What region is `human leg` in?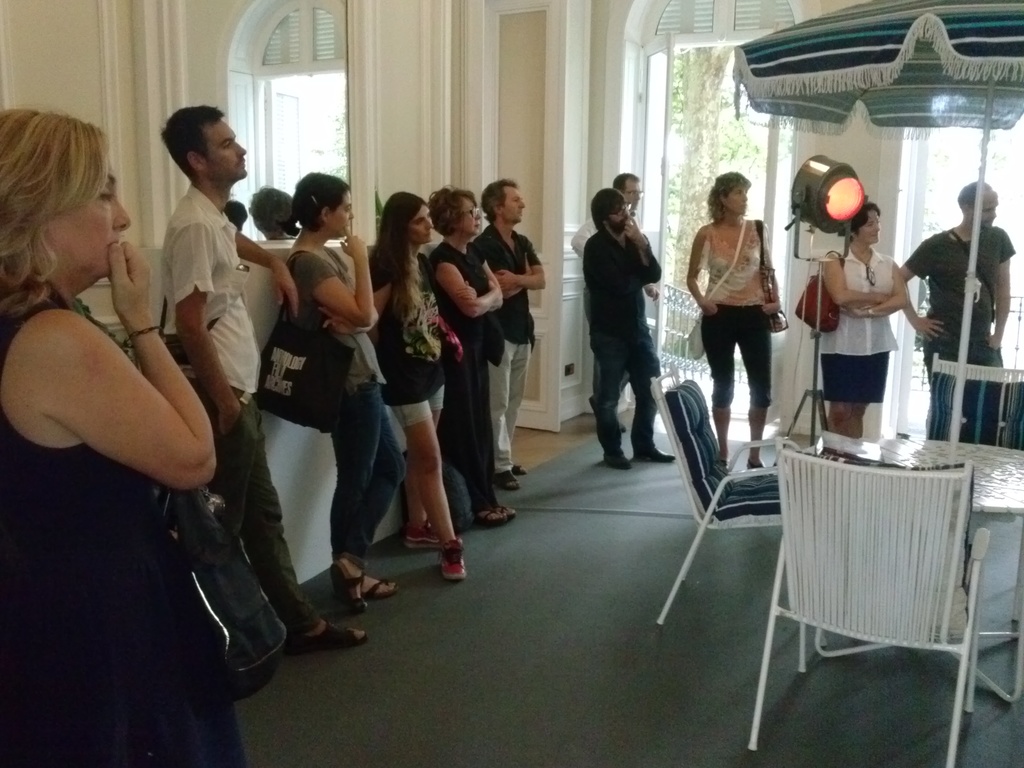
box(489, 340, 517, 488).
